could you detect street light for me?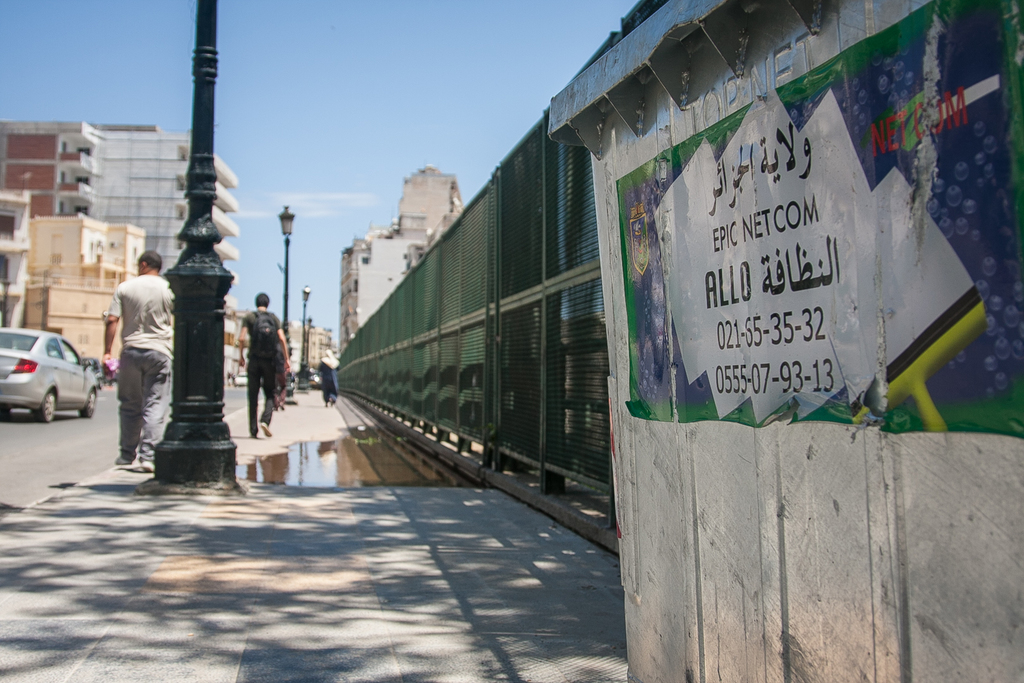
Detection result: [276,206,295,347].
